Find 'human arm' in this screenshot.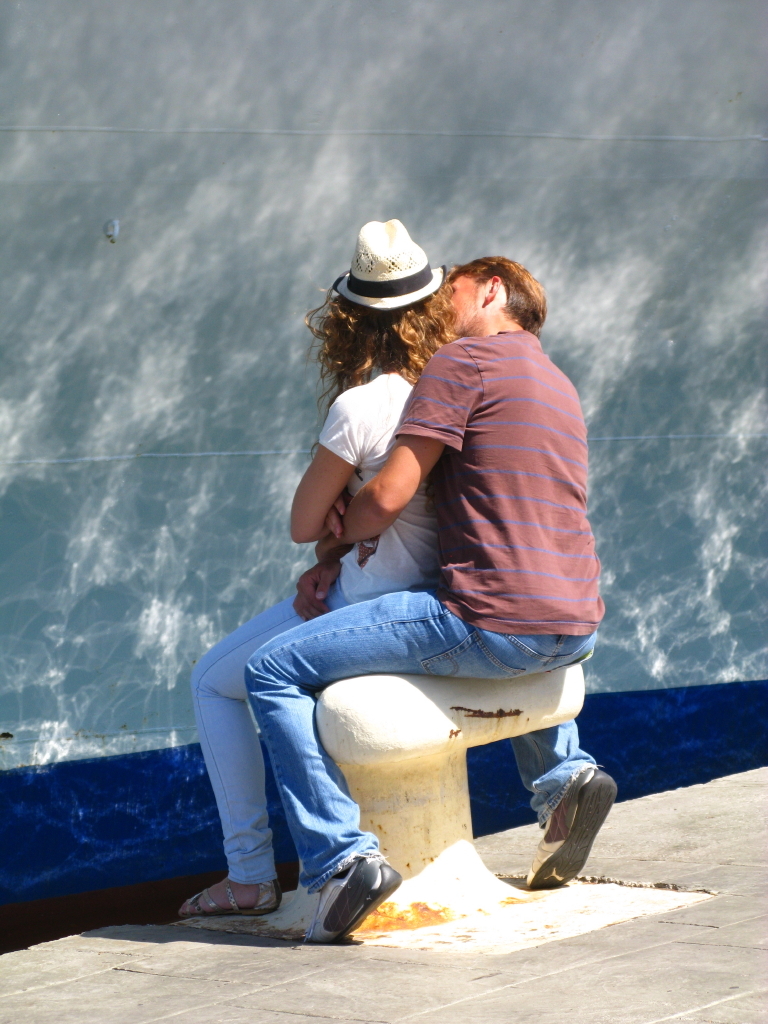
The bounding box for 'human arm' is {"left": 287, "top": 388, "right": 369, "bottom": 547}.
